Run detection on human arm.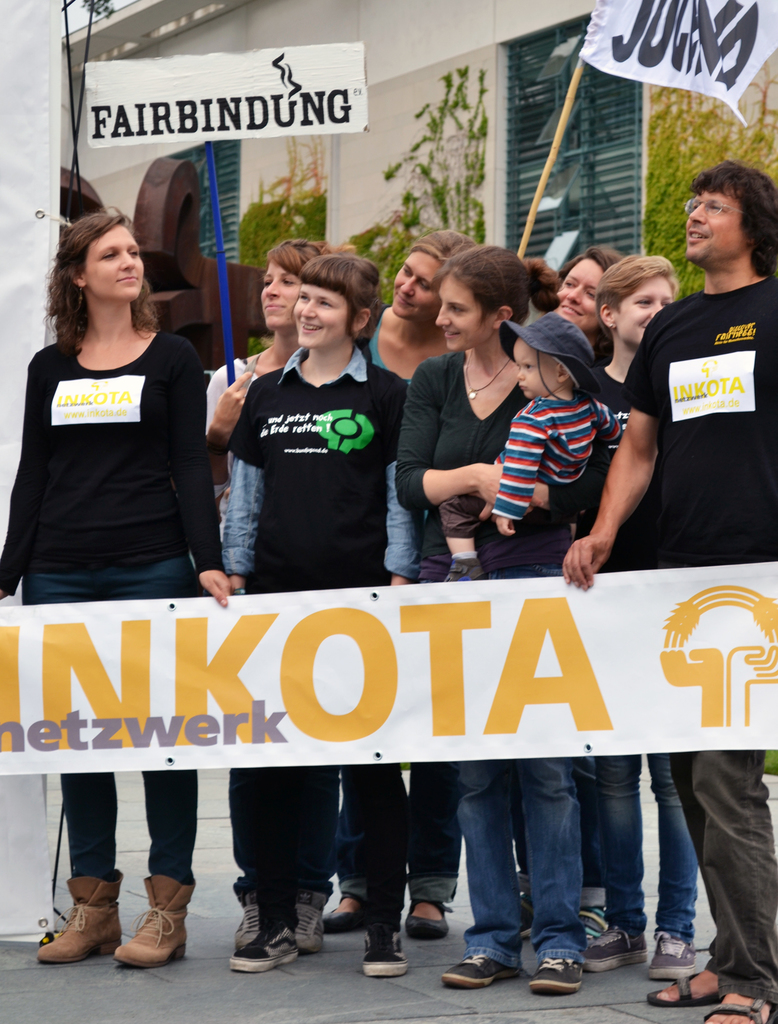
Result: (left=0, top=345, right=40, bottom=602).
